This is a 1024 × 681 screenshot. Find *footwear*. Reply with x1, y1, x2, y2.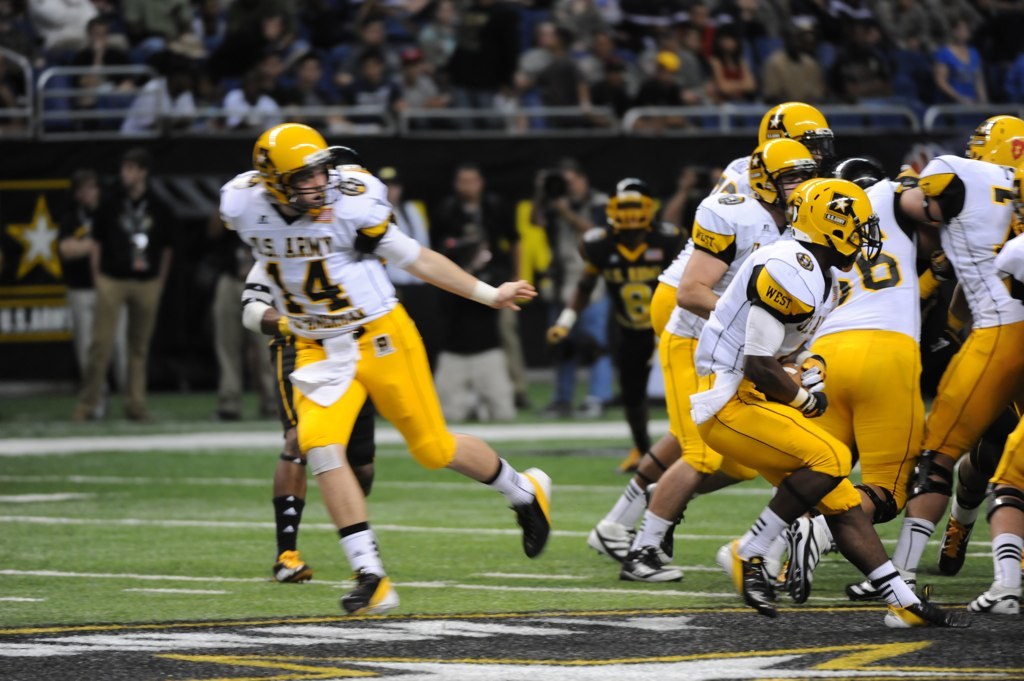
218, 388, 242, 423.
